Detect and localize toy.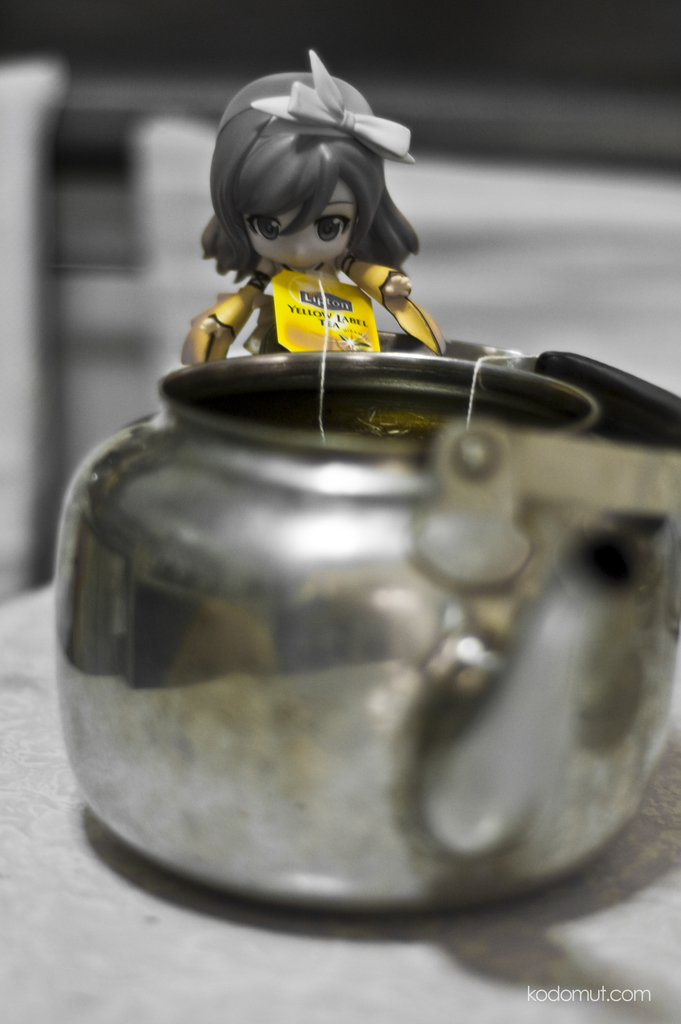
Localized at [157,49,422,392].
